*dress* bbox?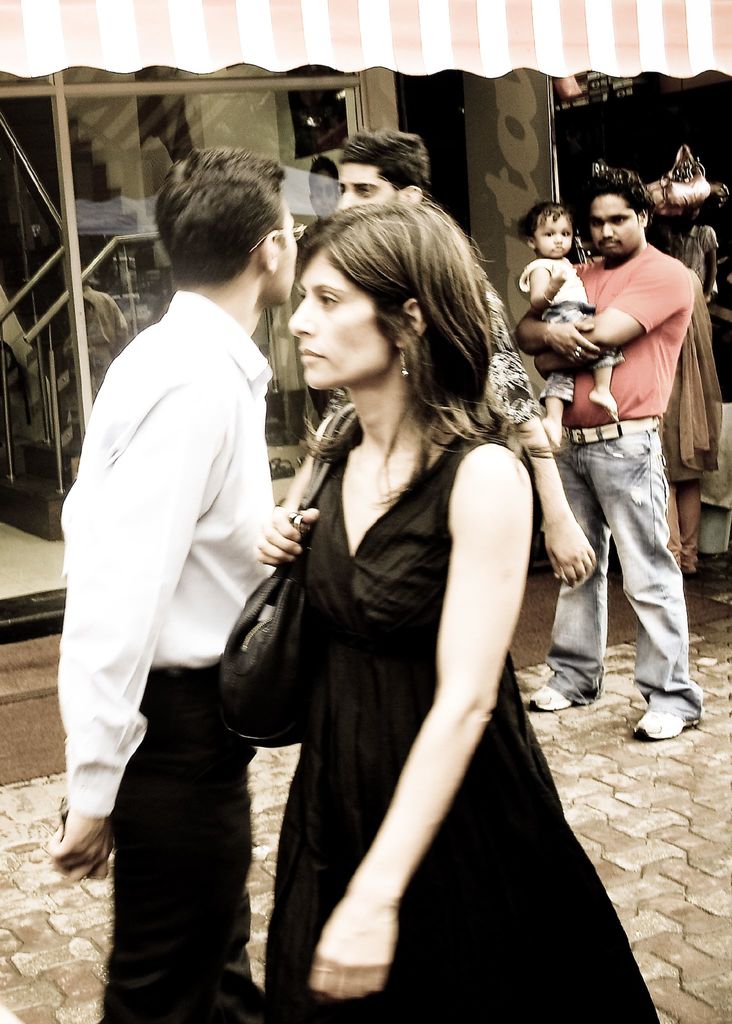
270,434,657,1023
